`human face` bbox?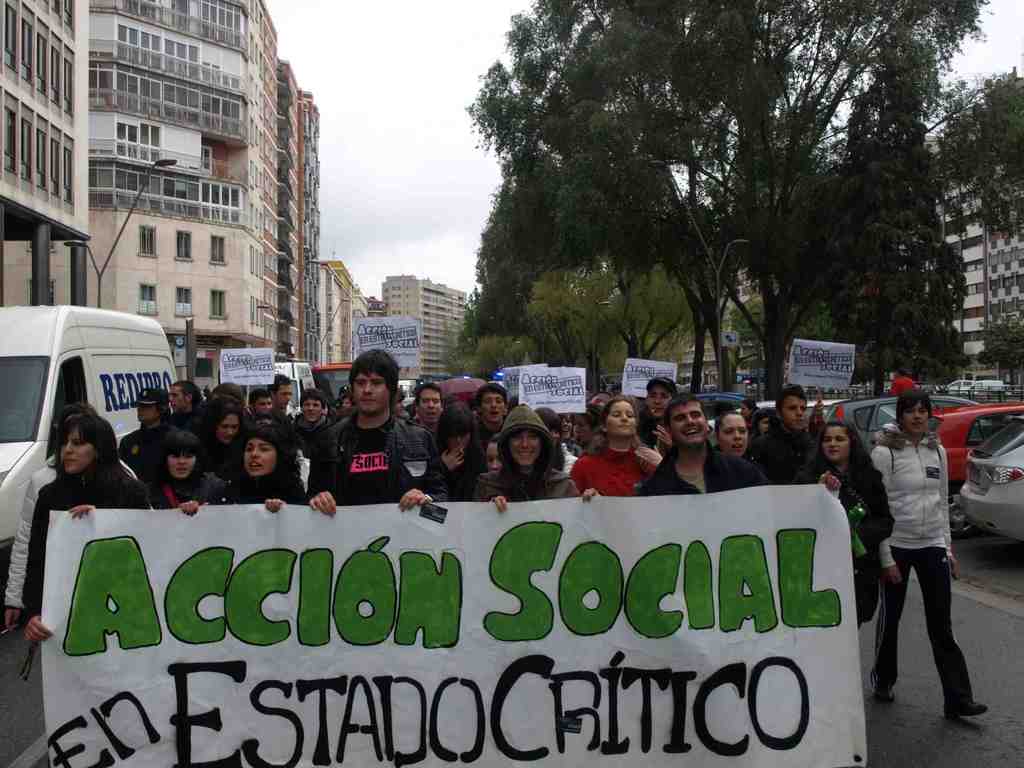
Rect(896, 401, 925, 440)
